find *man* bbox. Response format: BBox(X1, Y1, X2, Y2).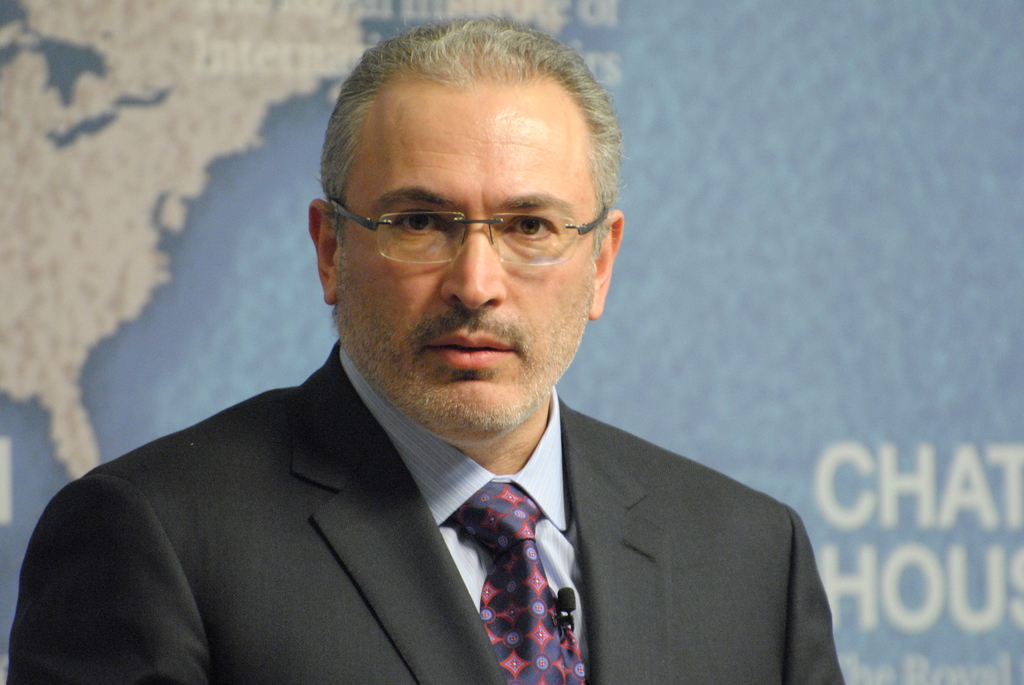
BBox(35, 40, 836, 665).
